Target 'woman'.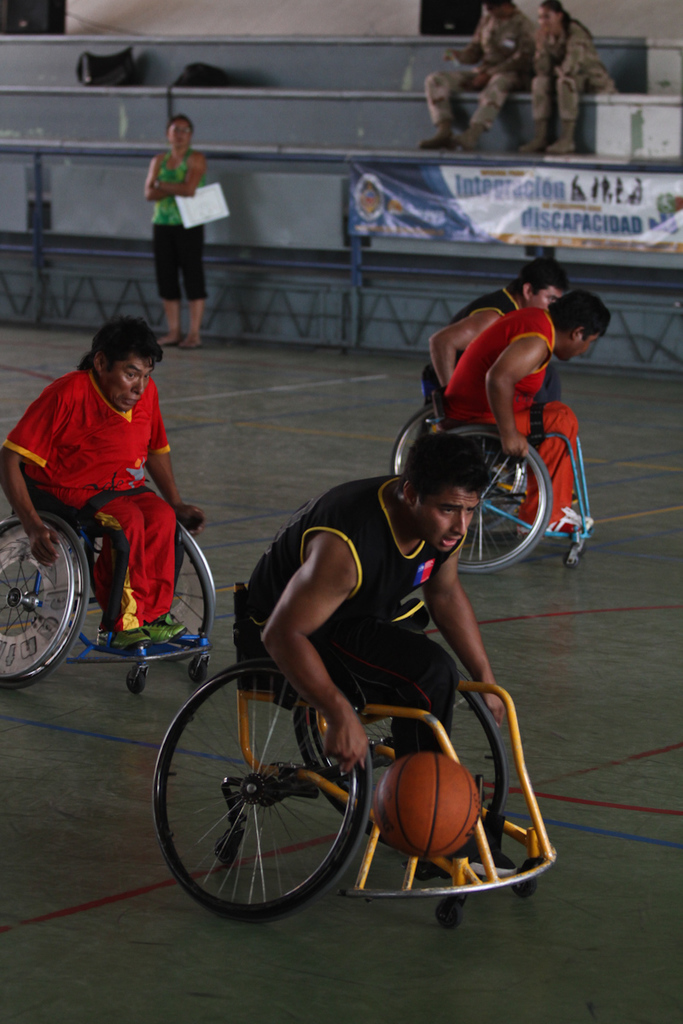
Target region: pyautogui.locateOnScreen(136, 113, 203, 351).
